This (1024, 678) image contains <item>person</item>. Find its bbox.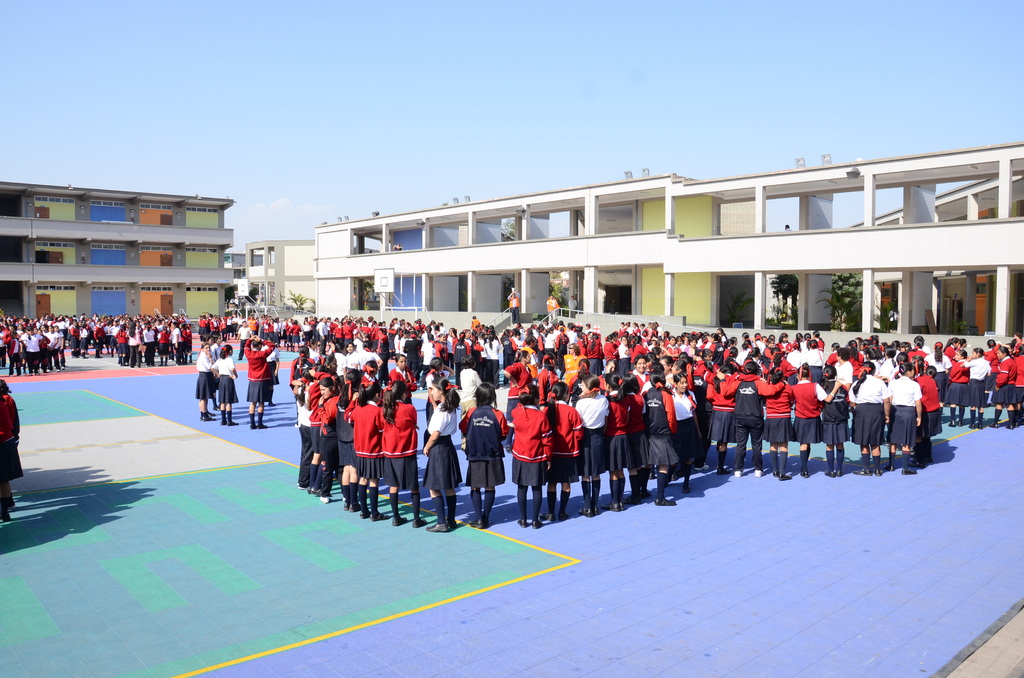
[910, 362, 945, 464].
